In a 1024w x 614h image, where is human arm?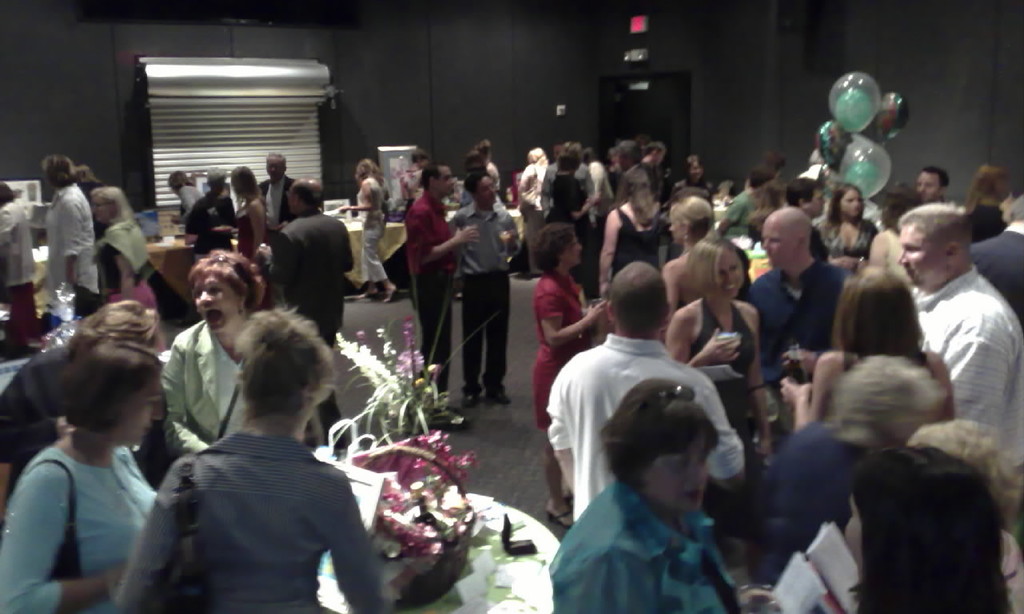
(left=335, top=183, right=382, bottom=216).
